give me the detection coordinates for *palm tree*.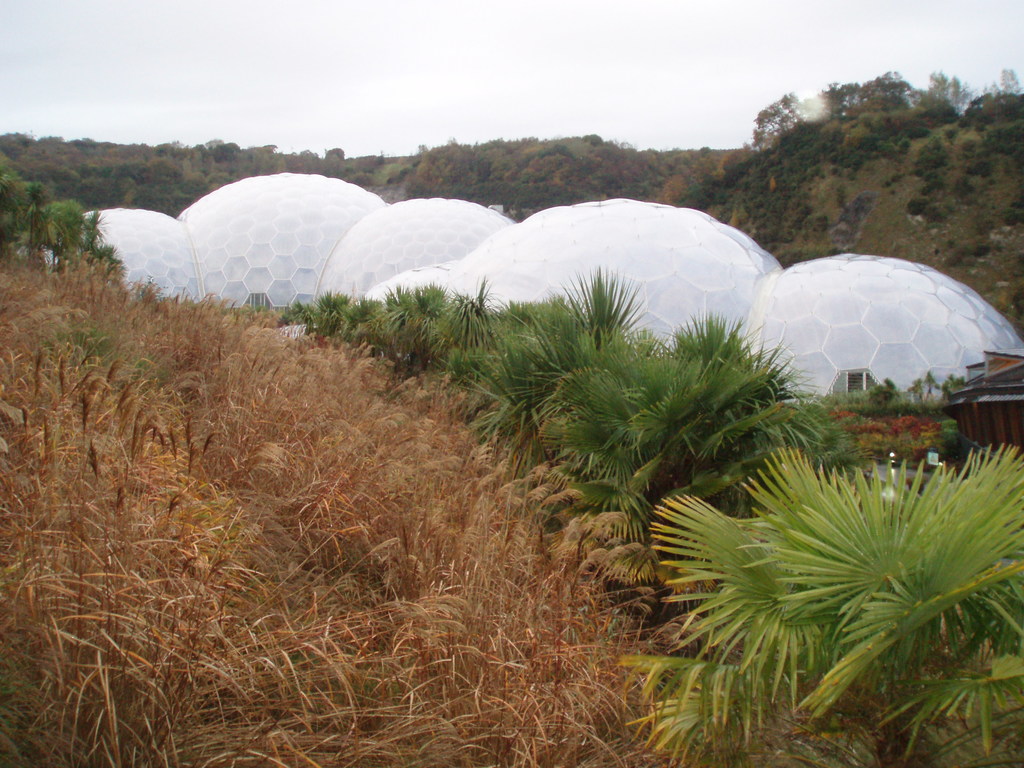
{"x1": 431, "y1": 284, "x2": 484, "y2": 381}.
